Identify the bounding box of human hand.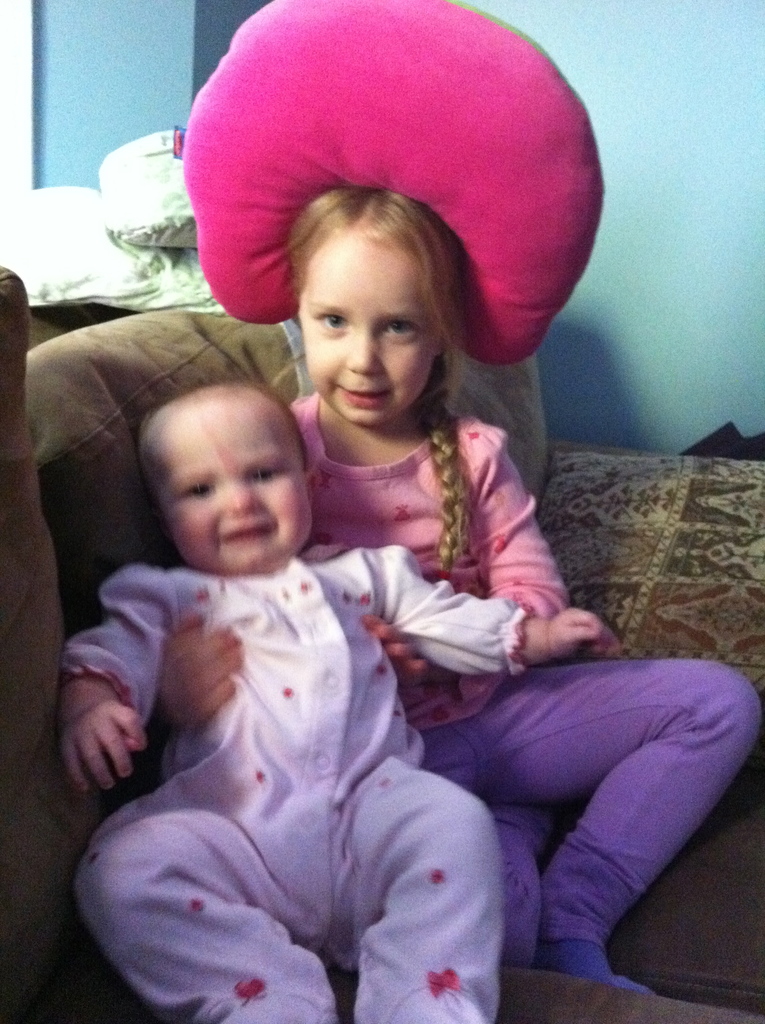
region(54, 696, 149, 799).
